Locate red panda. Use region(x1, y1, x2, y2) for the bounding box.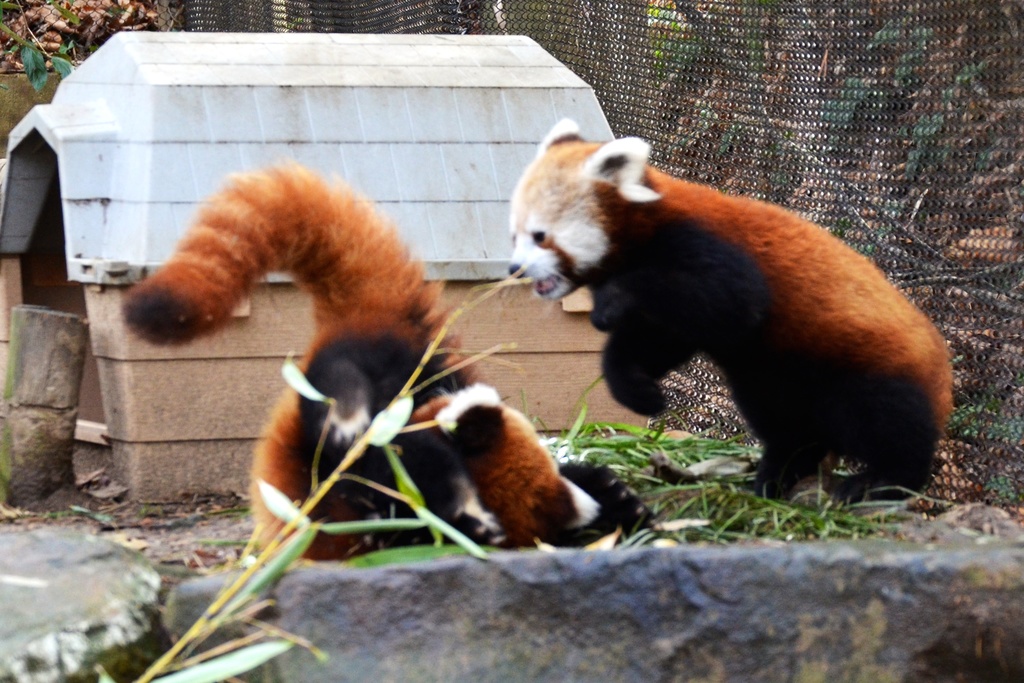
region(120, 154, 627, 565).
